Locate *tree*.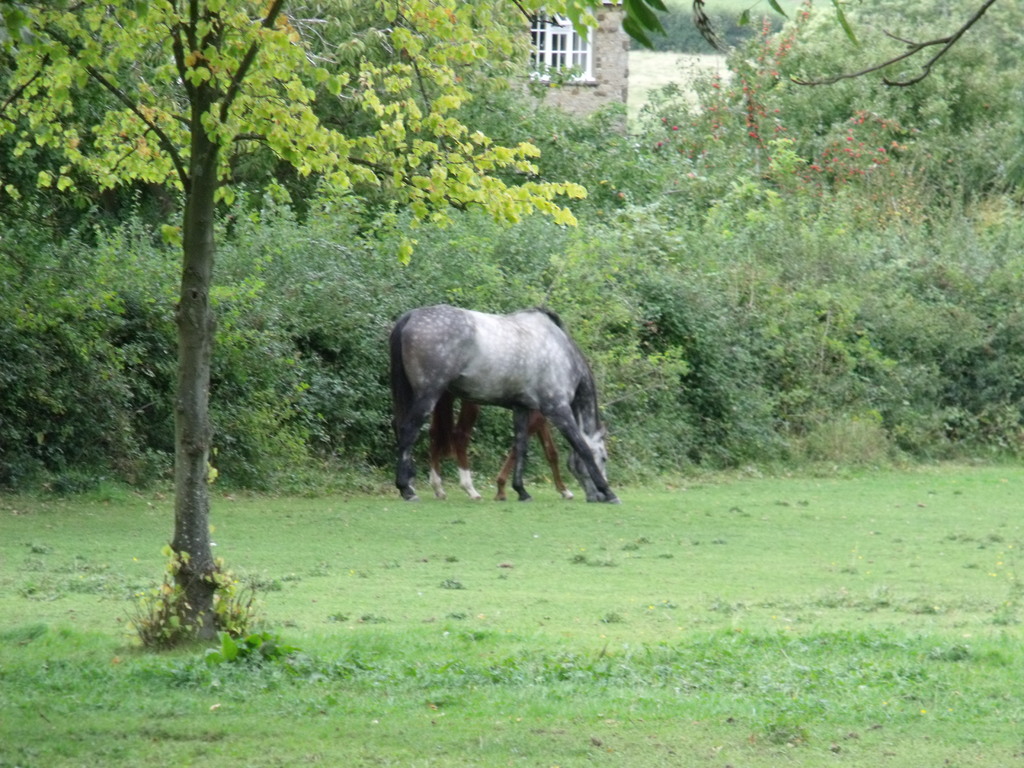
Bounding box: {"x1": 0, "y1": 0, "x2": 588, "y2": 630}.
